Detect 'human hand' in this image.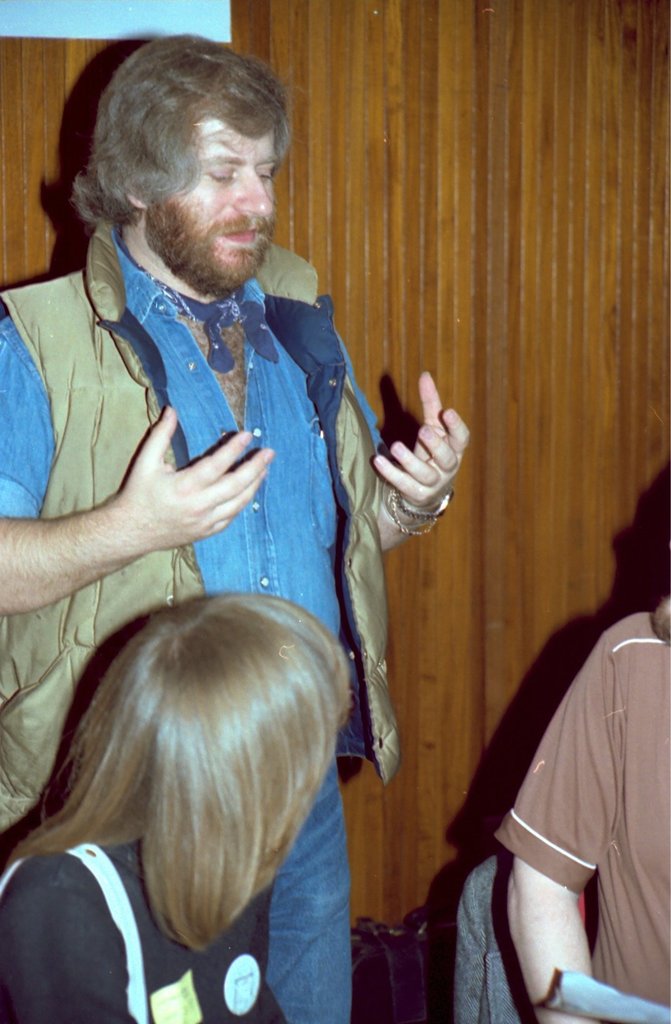
Detection: bbox=[369, 374, 476, 532].
